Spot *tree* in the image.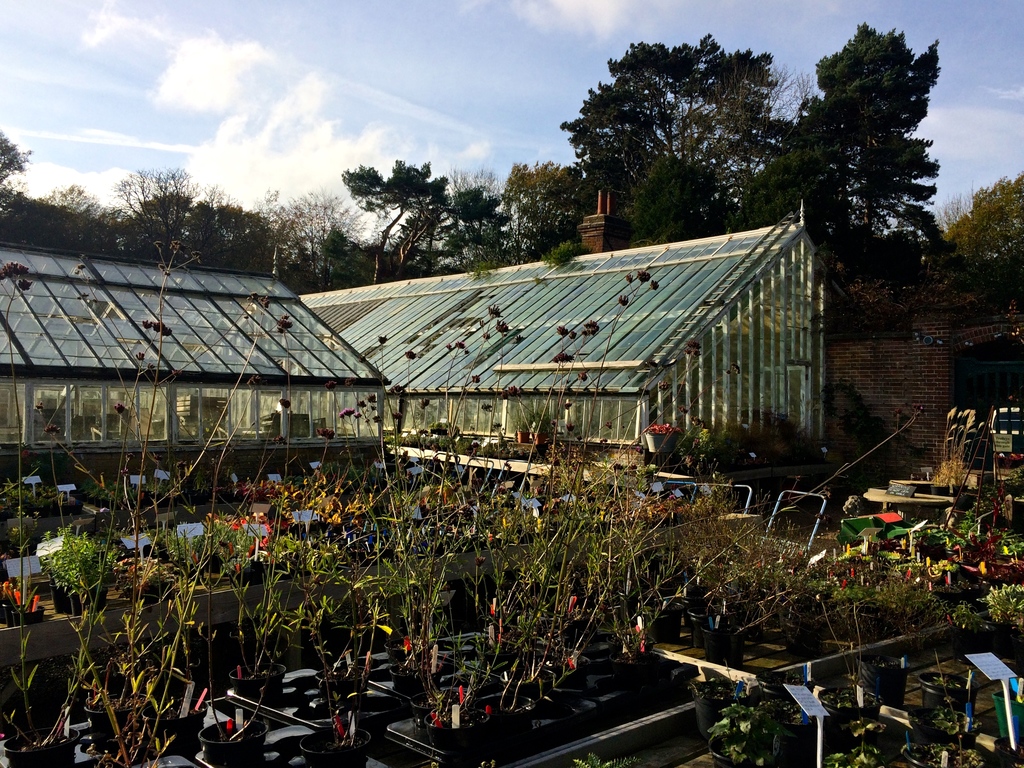
*tree* found at 346,163,444,285.
